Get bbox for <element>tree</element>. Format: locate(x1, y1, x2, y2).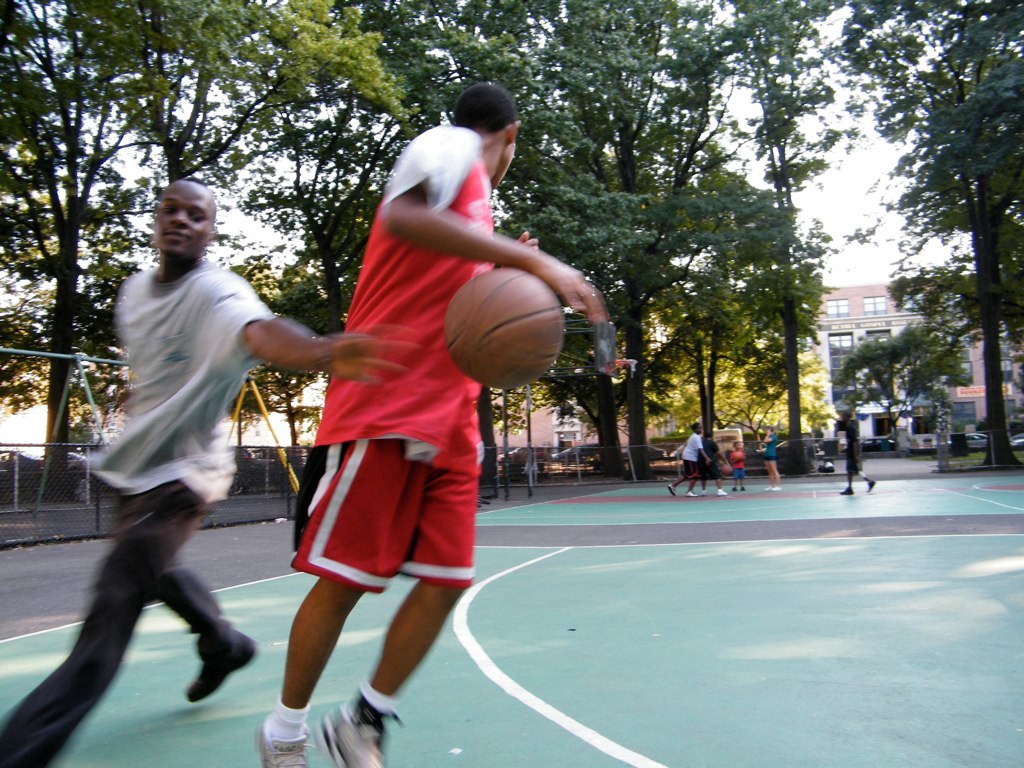
locate(840, 1, 1022, 471).
